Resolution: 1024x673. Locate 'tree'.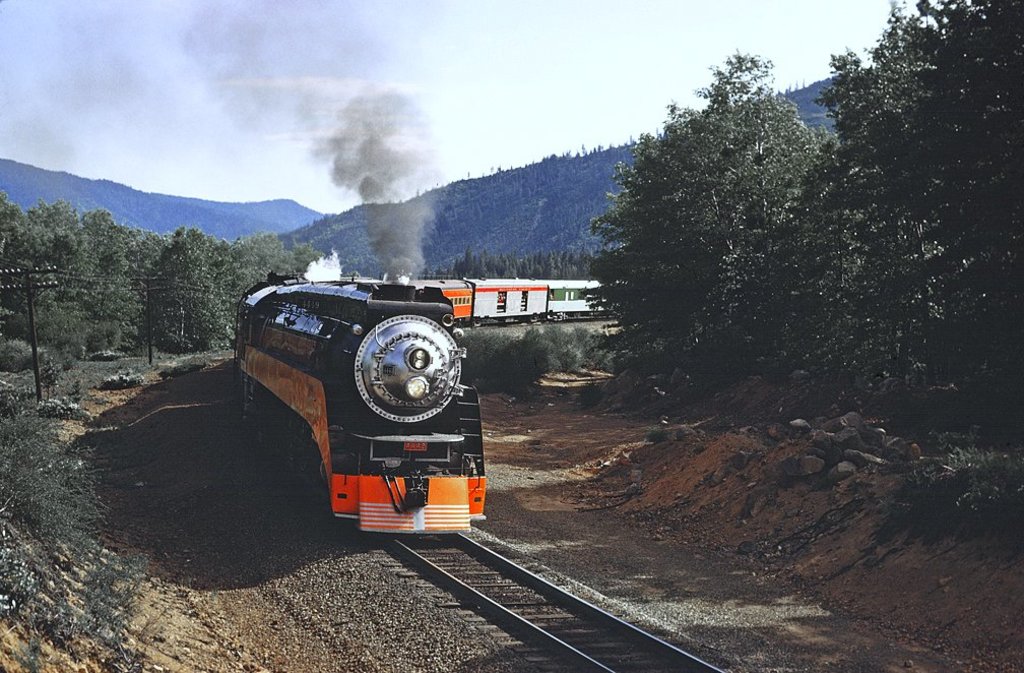
[left=795, top=26, right=997, bottom=400].
